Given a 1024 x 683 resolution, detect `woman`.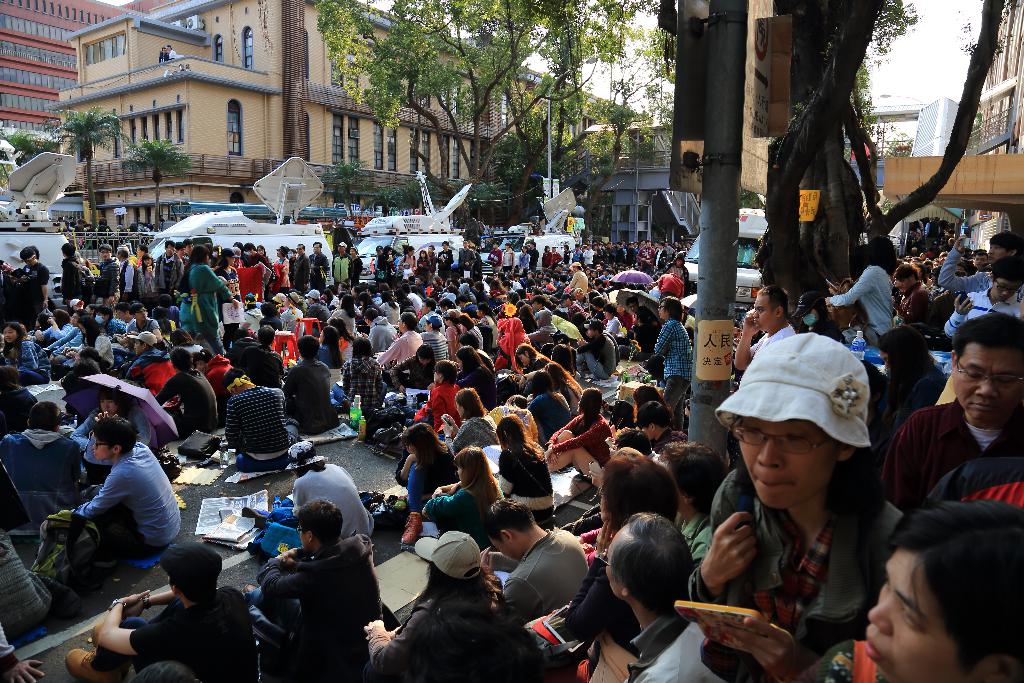
(x1=0, y1=323, x2=54, y2=385).
